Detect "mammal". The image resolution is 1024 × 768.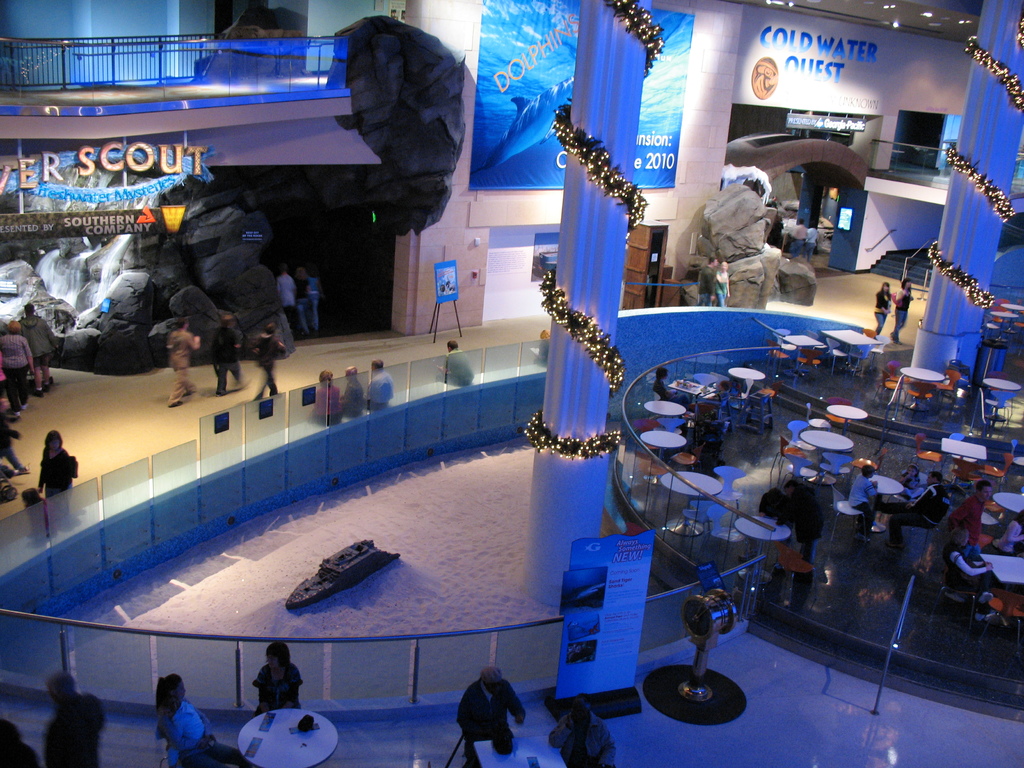
(279, 266, 295, 322).
